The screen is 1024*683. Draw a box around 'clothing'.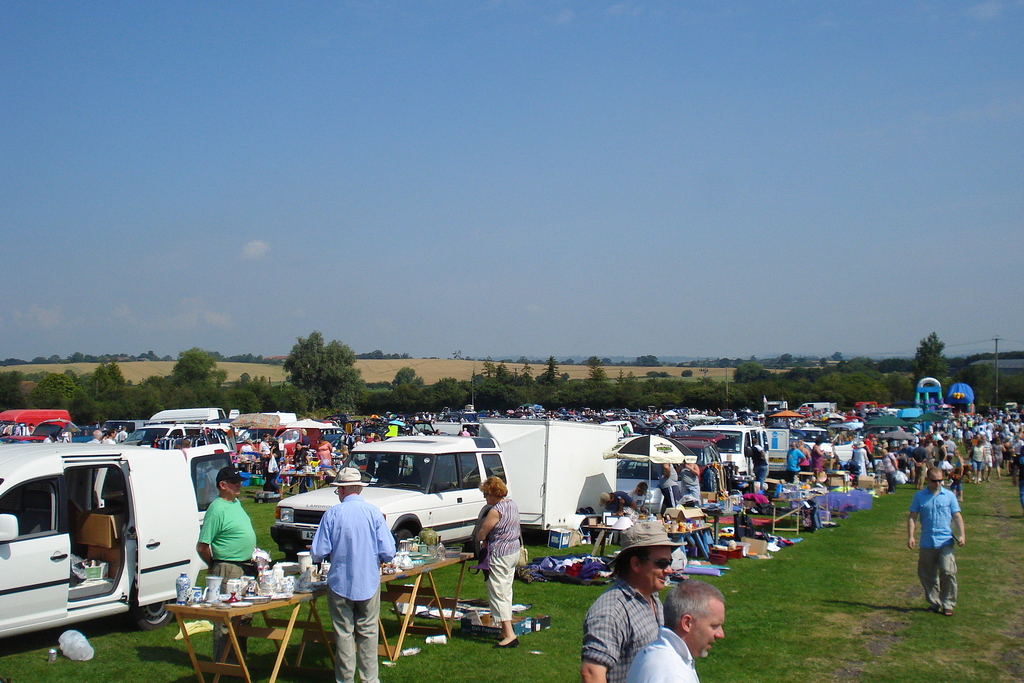
region(909, 483, 963, 612).
